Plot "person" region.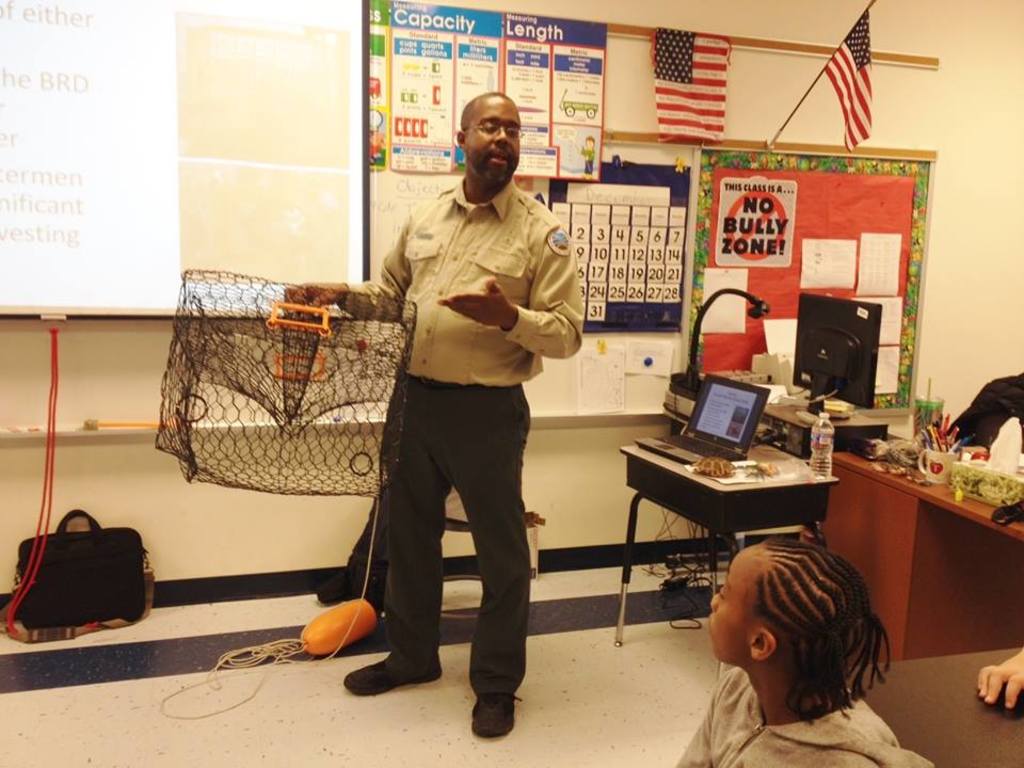
Plotted at {"left": 672, "top": 531, "right": 934, "bottom": 767}.
